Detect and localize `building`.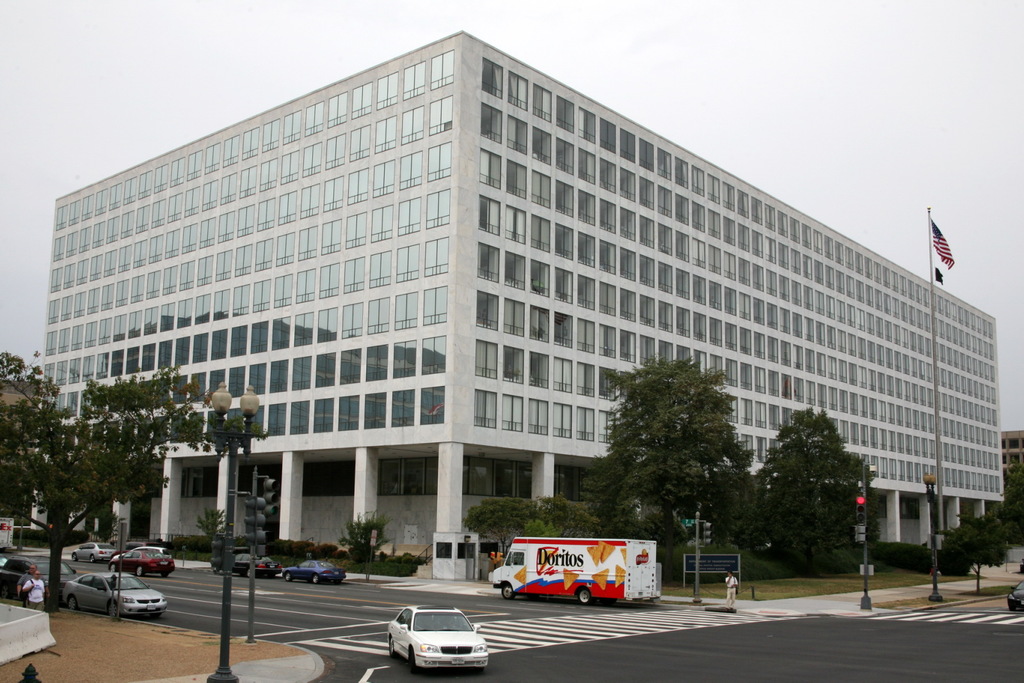
Localized at 29,31,1005,581.
